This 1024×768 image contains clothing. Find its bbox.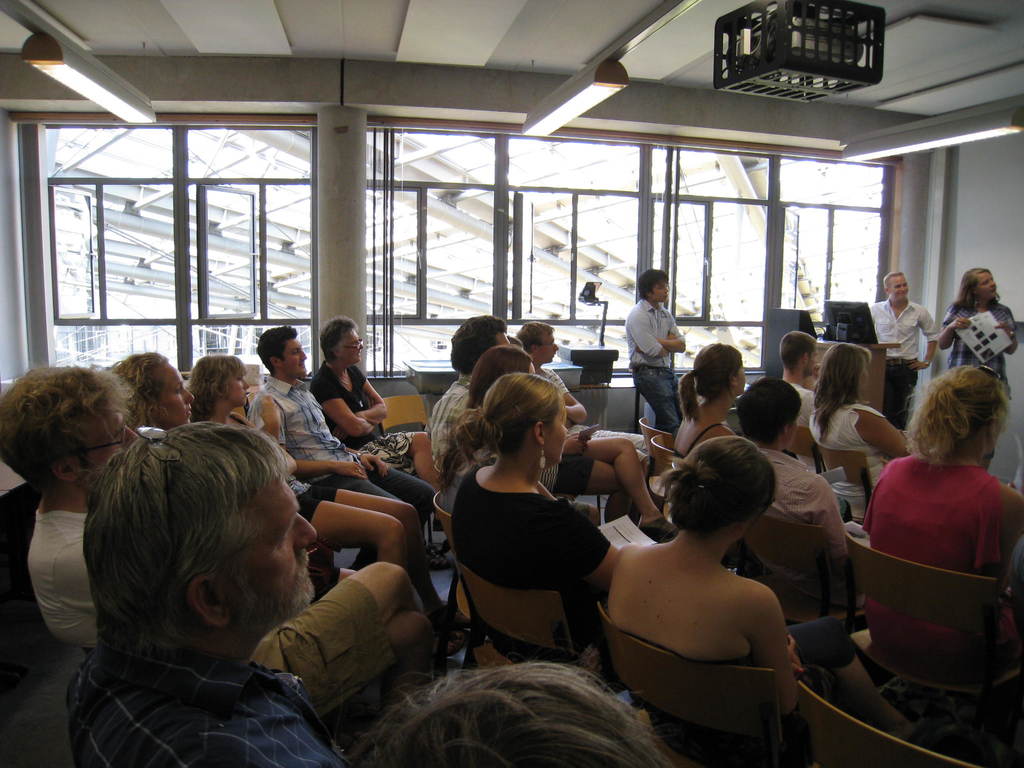
255 371 417 519.
